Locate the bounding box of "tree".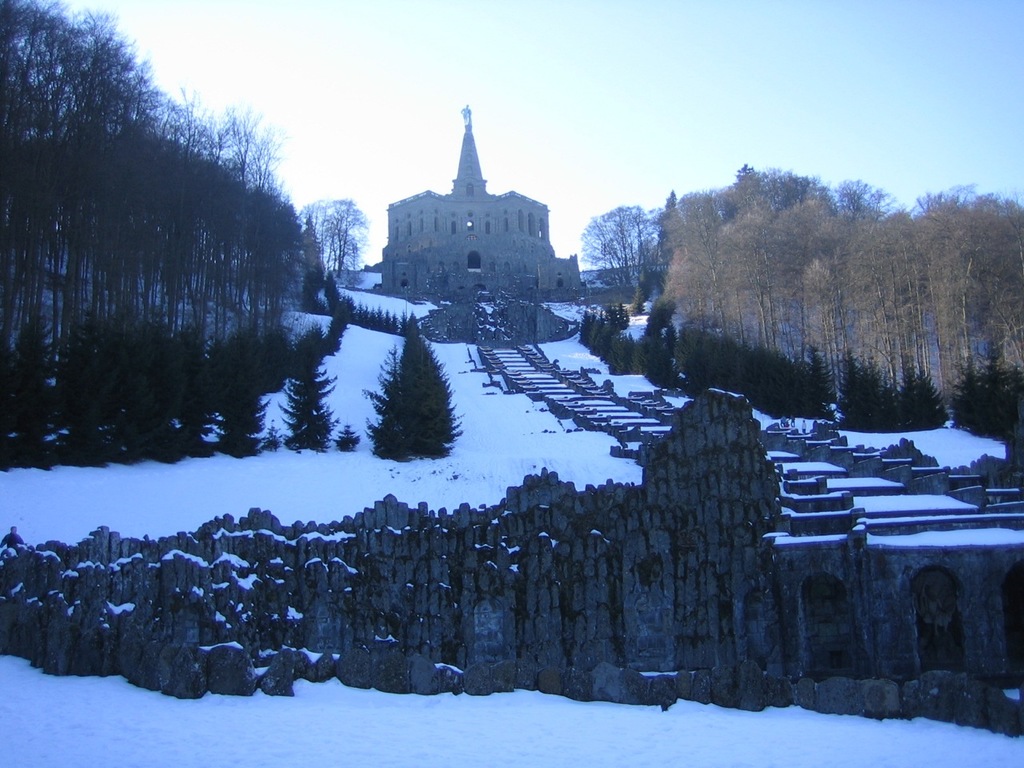
Bounding box: locate(304, 192, 376, 296).
